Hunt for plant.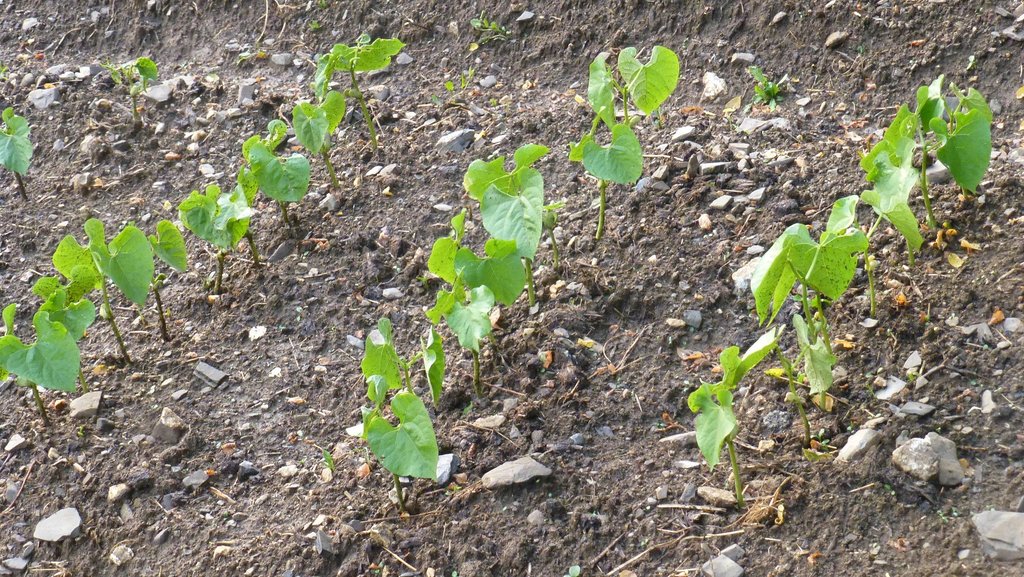
Hunted down at {"x1": 420, "y1": 207, "x2": 529, "y2": 372}.
